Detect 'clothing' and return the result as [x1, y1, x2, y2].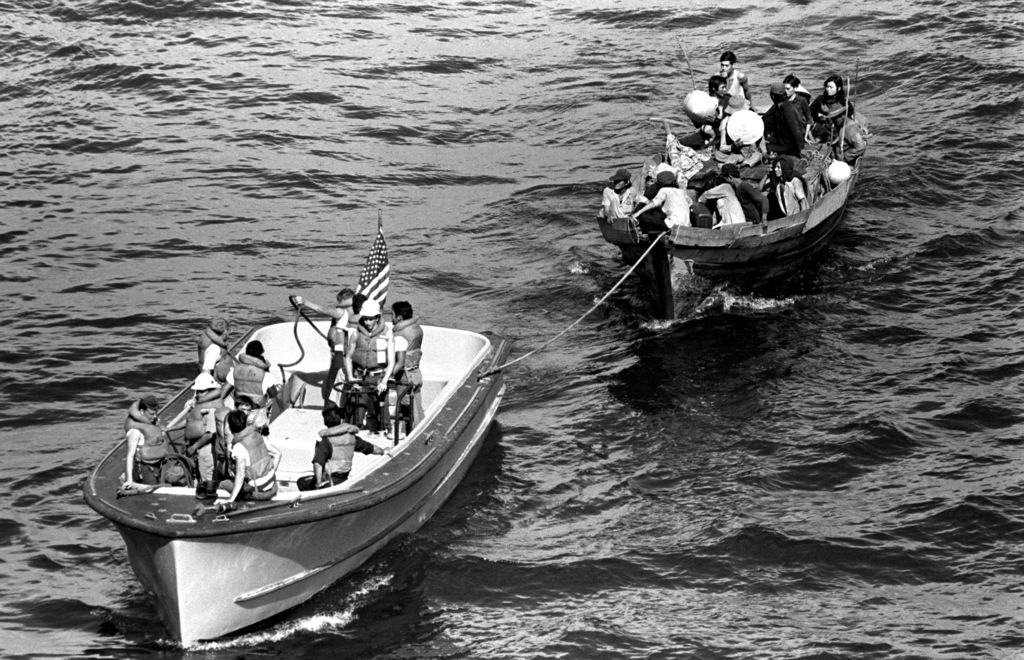
[397, 310, 427, 421].
